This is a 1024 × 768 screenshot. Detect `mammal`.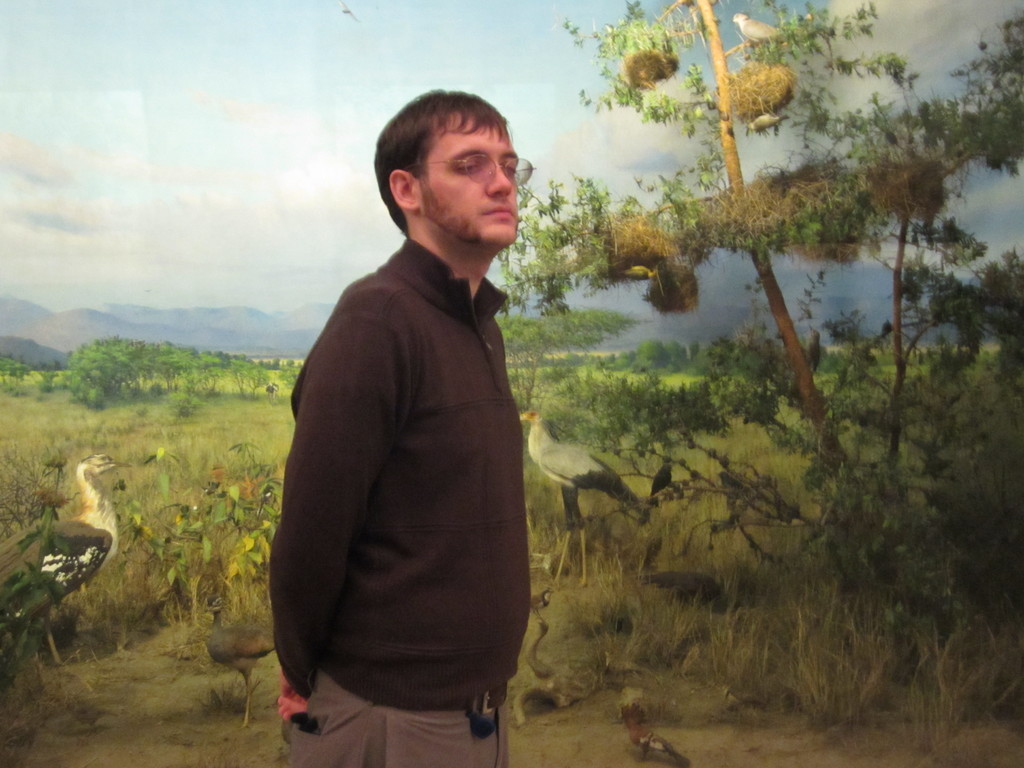
pyautogui.locateOnScreen(257, 118, 548, 737).
